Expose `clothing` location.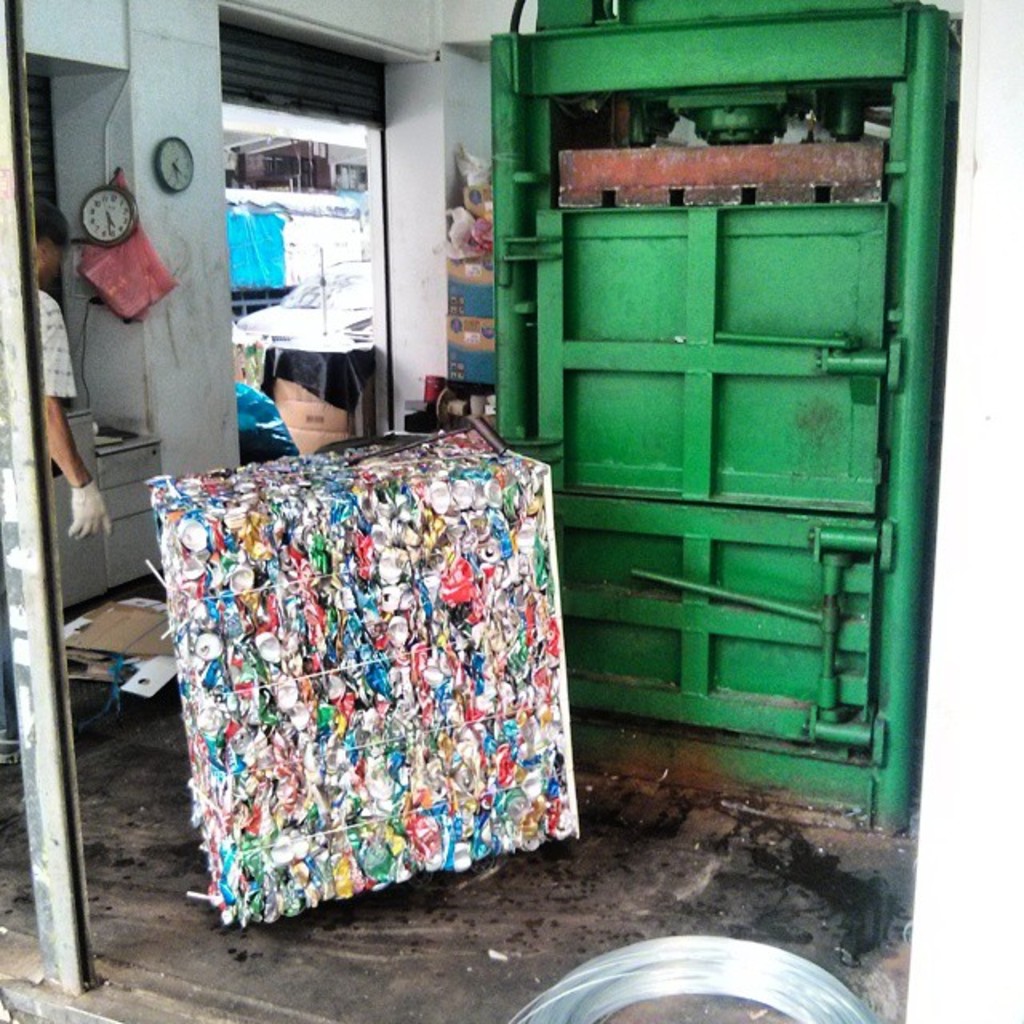
Exposed at {"x1": 40, "y1": 286, "x2": 75, "y2": 398}.
